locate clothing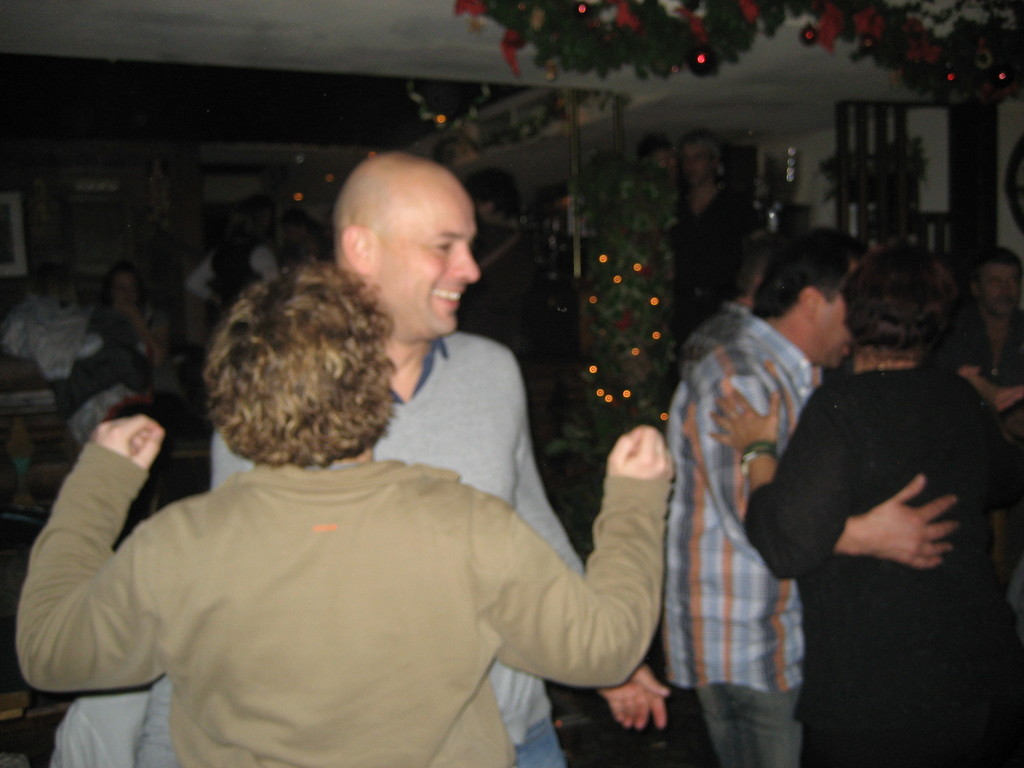
158:354:633:765
